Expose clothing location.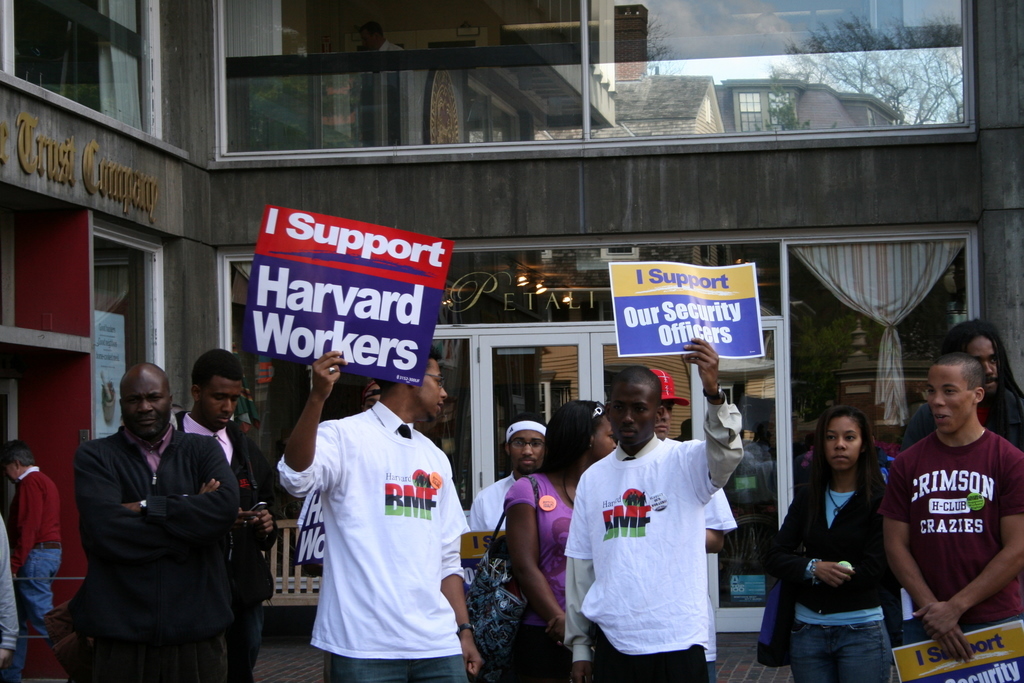
Exposed at Rect(898, 388, 1023, 455).
